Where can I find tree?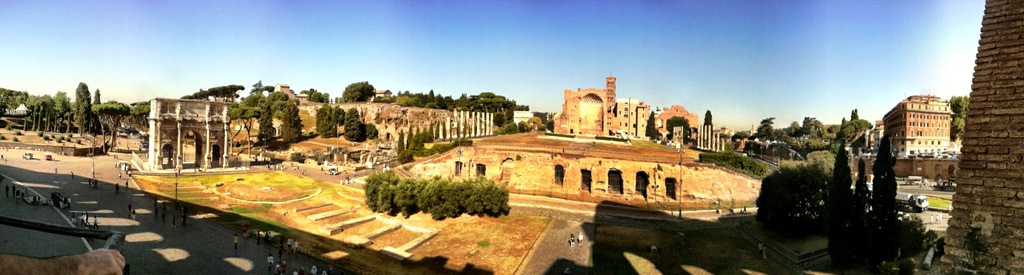
You can find it at 950,95,972,134.
